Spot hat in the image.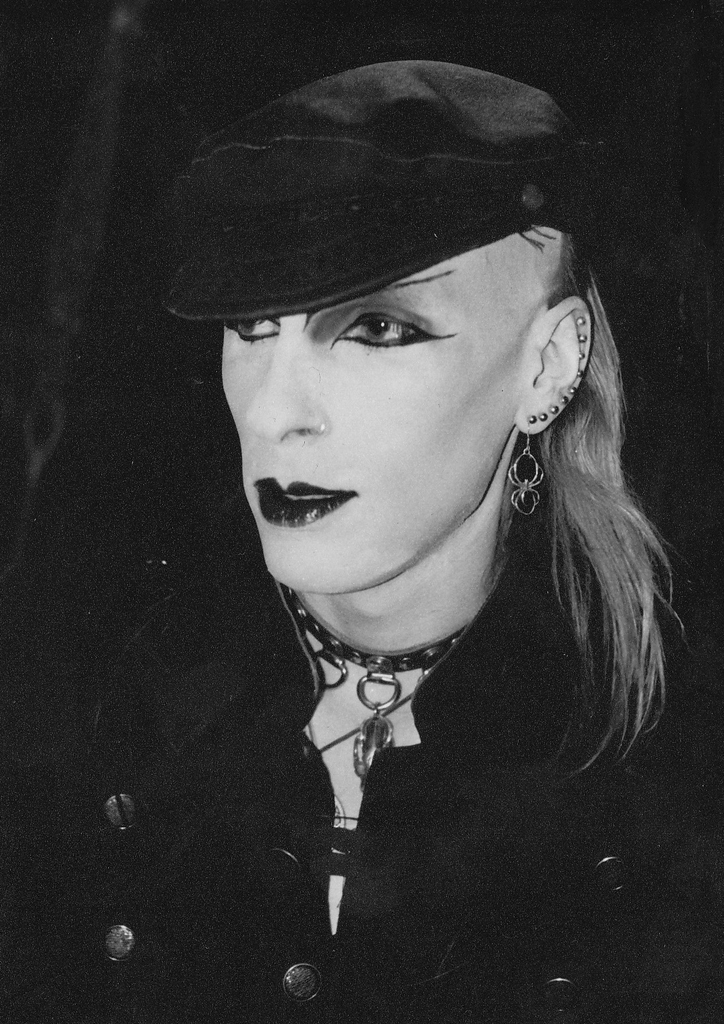
hat found at x1=160, y1=61, x2=610, y2=317.
